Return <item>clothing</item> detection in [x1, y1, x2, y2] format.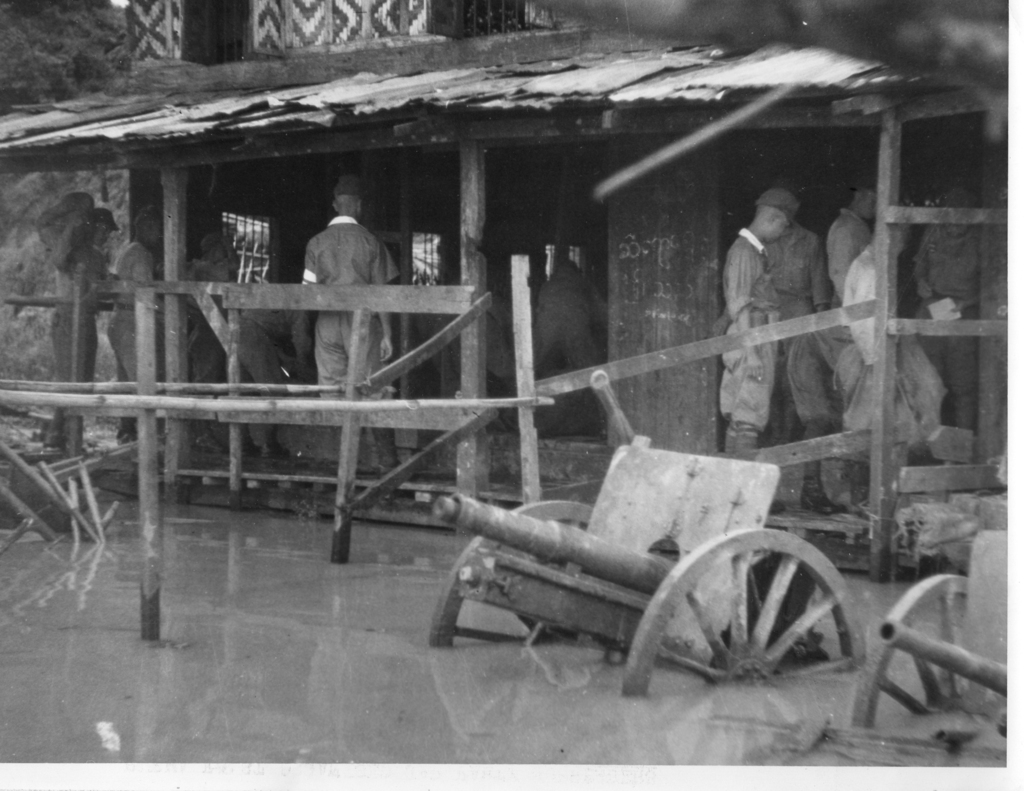
[239, 282, 308, 443].
